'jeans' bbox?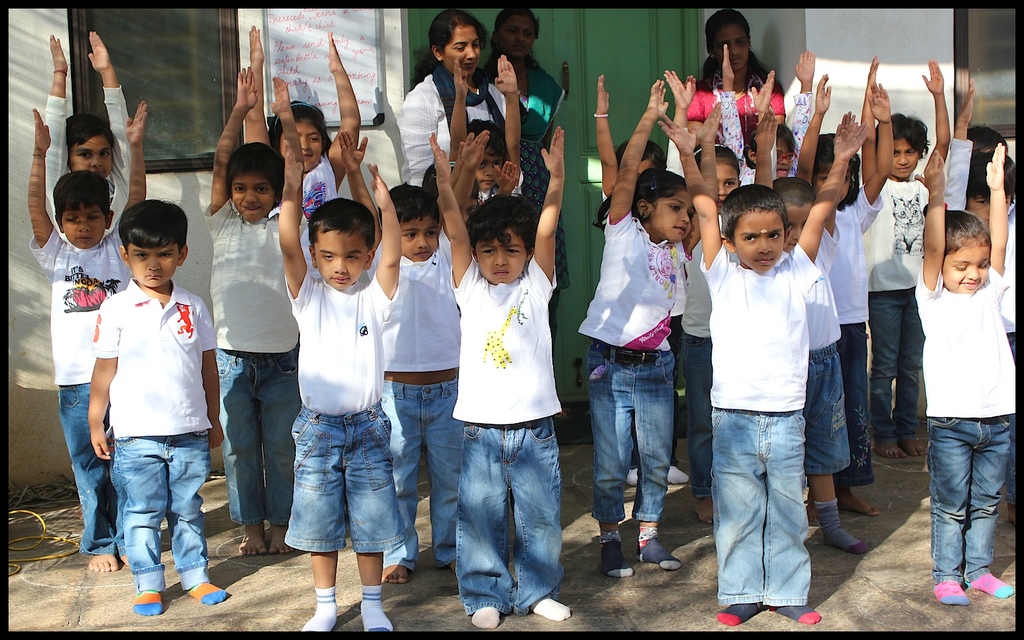
bbox=(114, 435, 209, 590)
